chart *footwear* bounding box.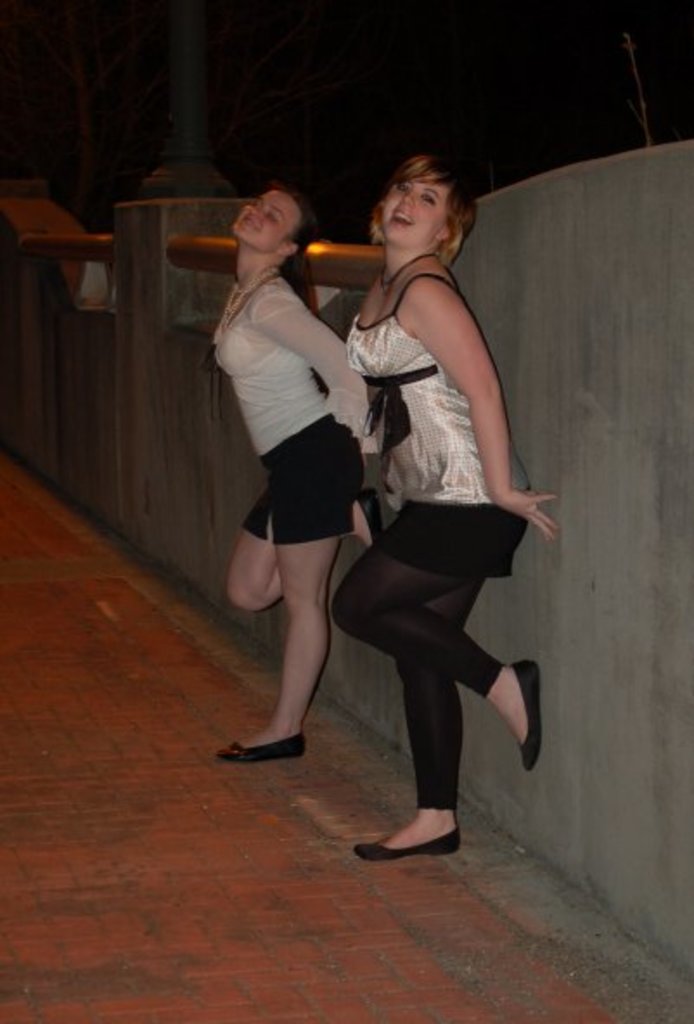
Charted: detection(355, 490, 386, 538).
